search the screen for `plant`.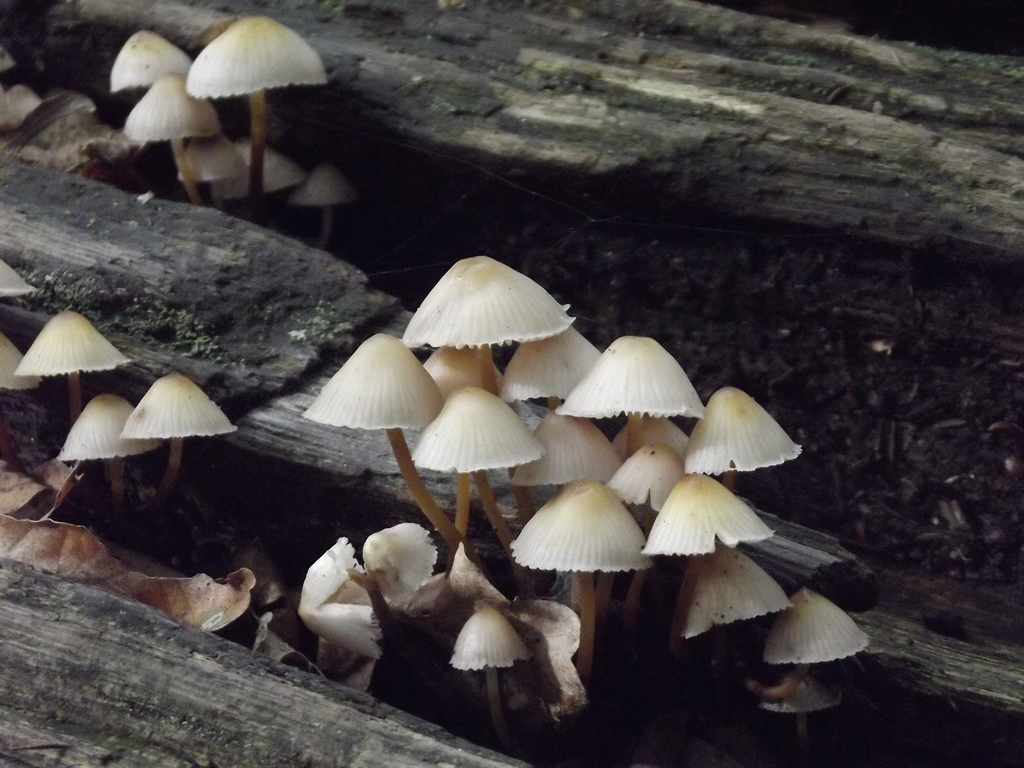
Found at x1=636, y1=467, x2=773, y2=572.
